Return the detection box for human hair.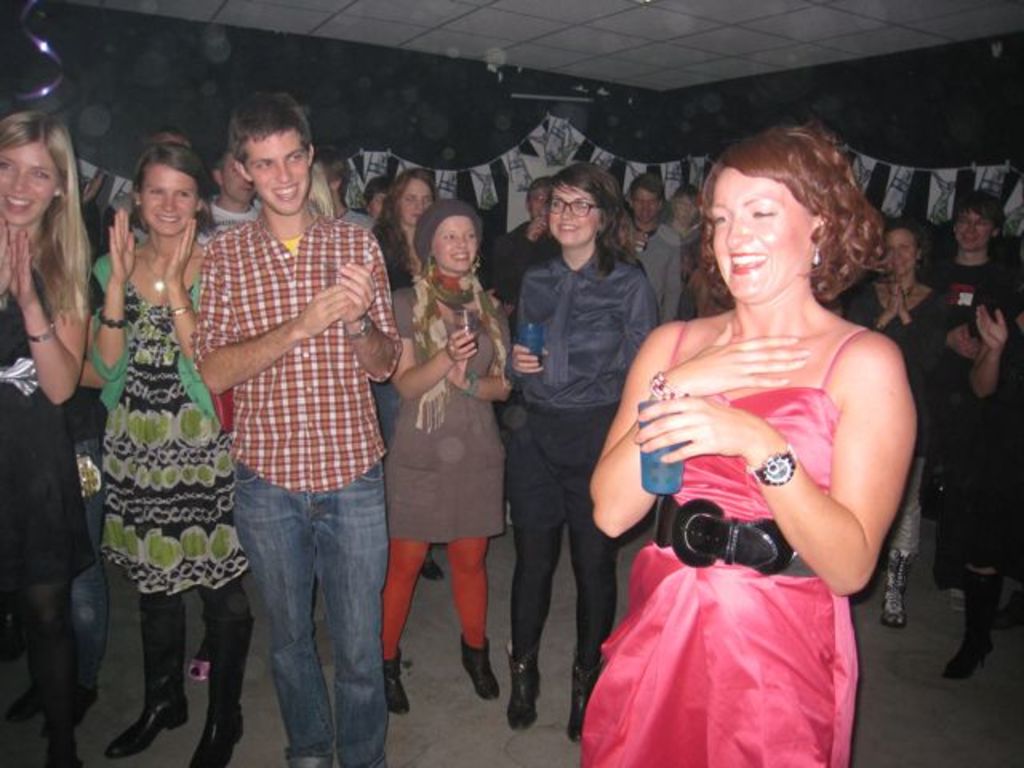
957/197/1006/234.
